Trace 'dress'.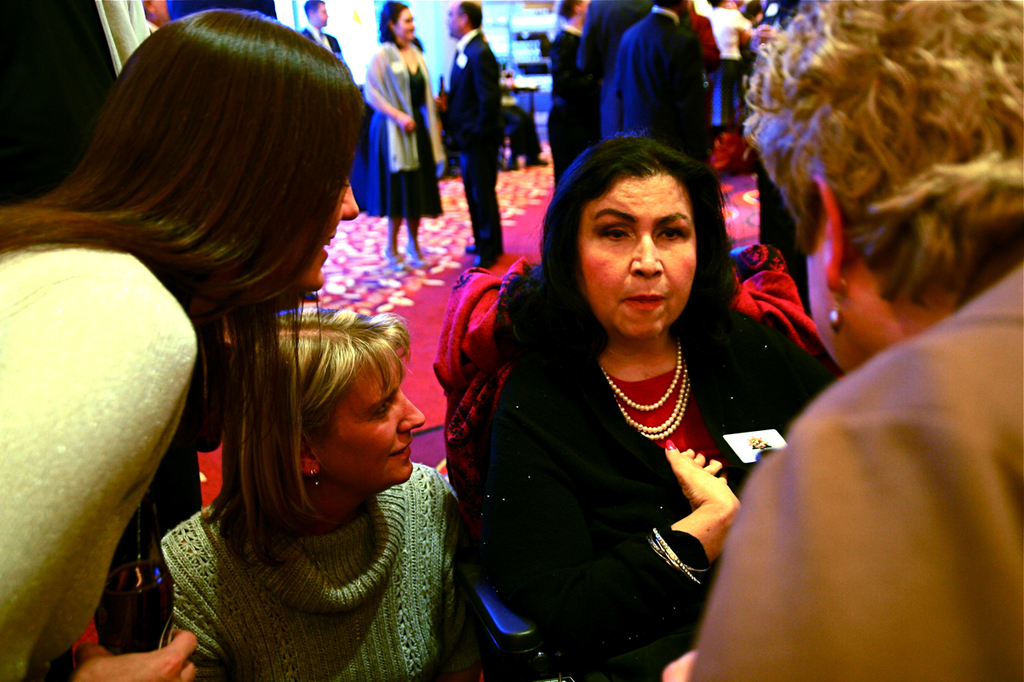
Traced to (x1=0, y1=239, x2=198, y2=681).
